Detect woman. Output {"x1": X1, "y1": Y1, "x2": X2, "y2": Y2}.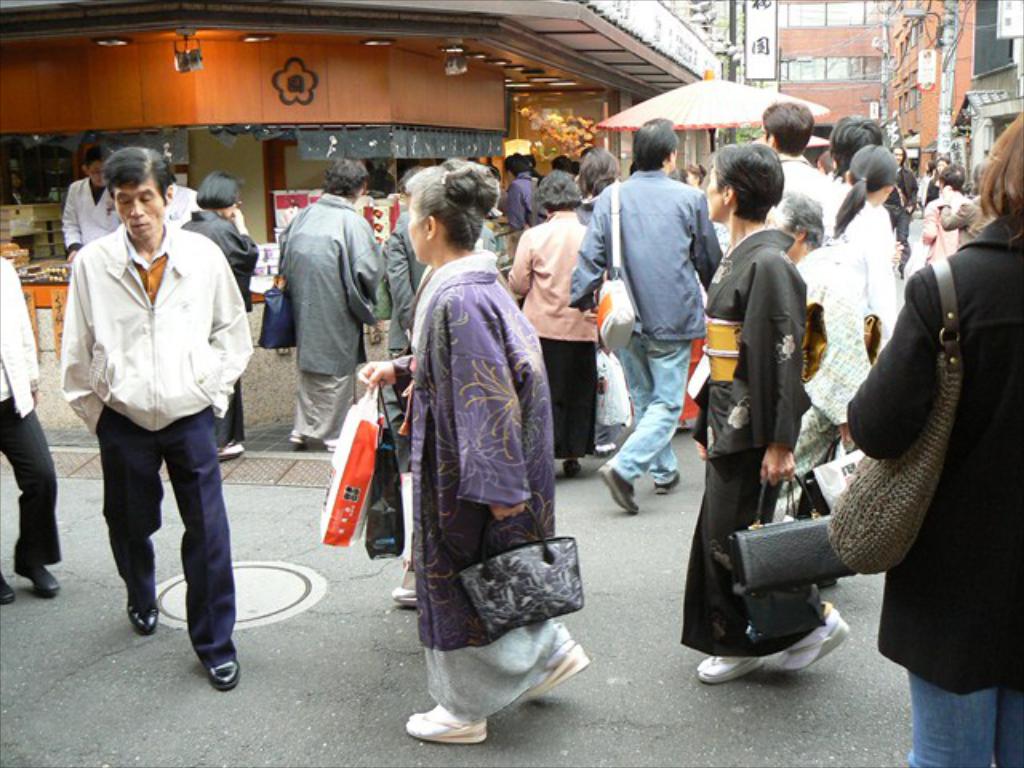
{"x1": 934, "y1": 165, "x2": 1003, "y2": 246}.
